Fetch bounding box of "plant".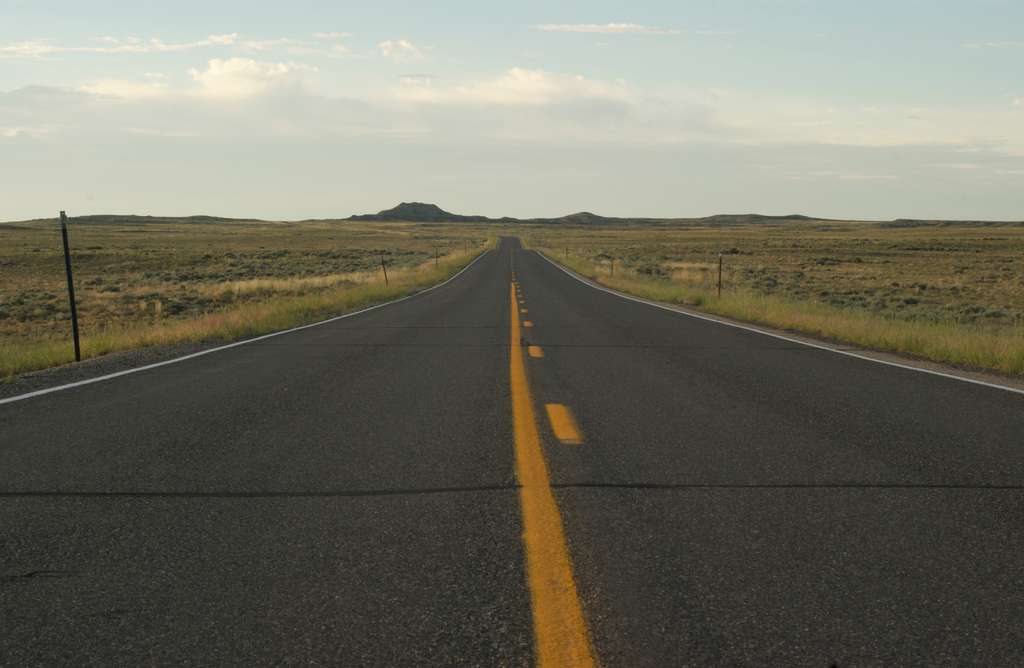
Bbox: bbox(970, 308, 1009, 320).
